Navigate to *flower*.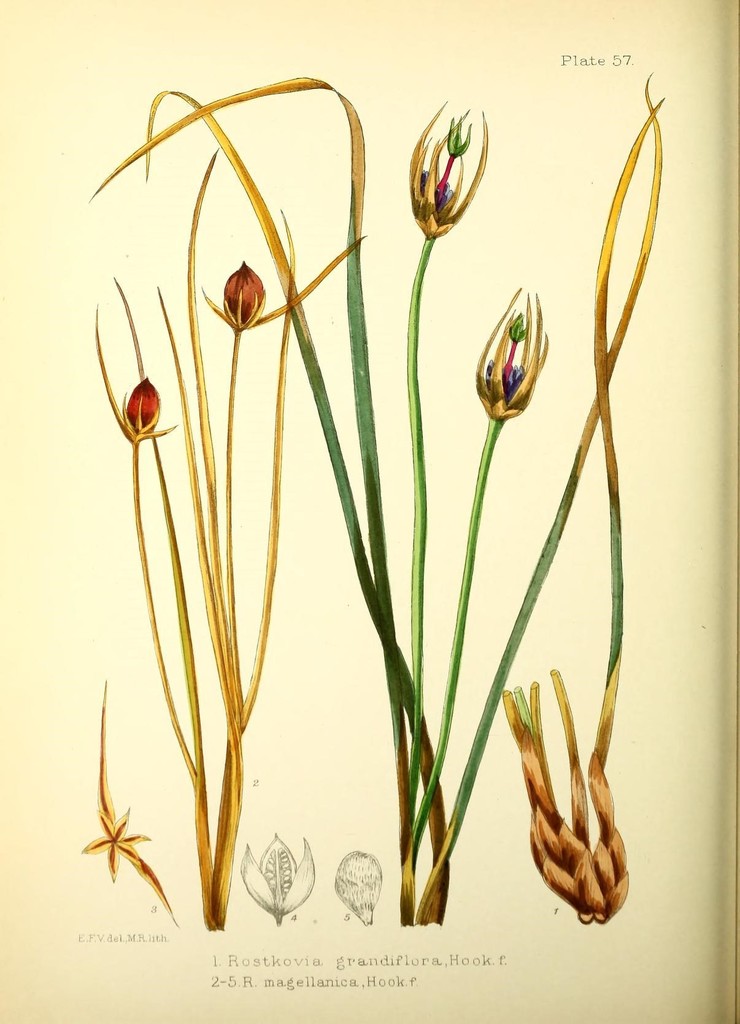
Navigation target: (left=472, top=287, right=554, bottom=418).
